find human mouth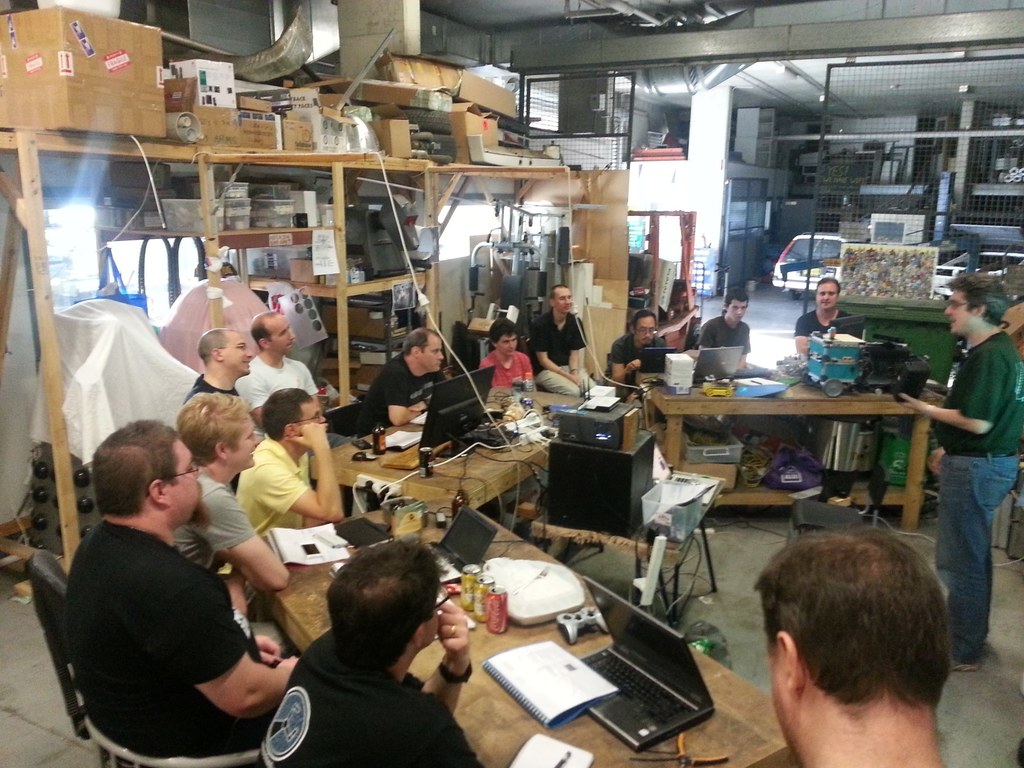
241 358 252 369
